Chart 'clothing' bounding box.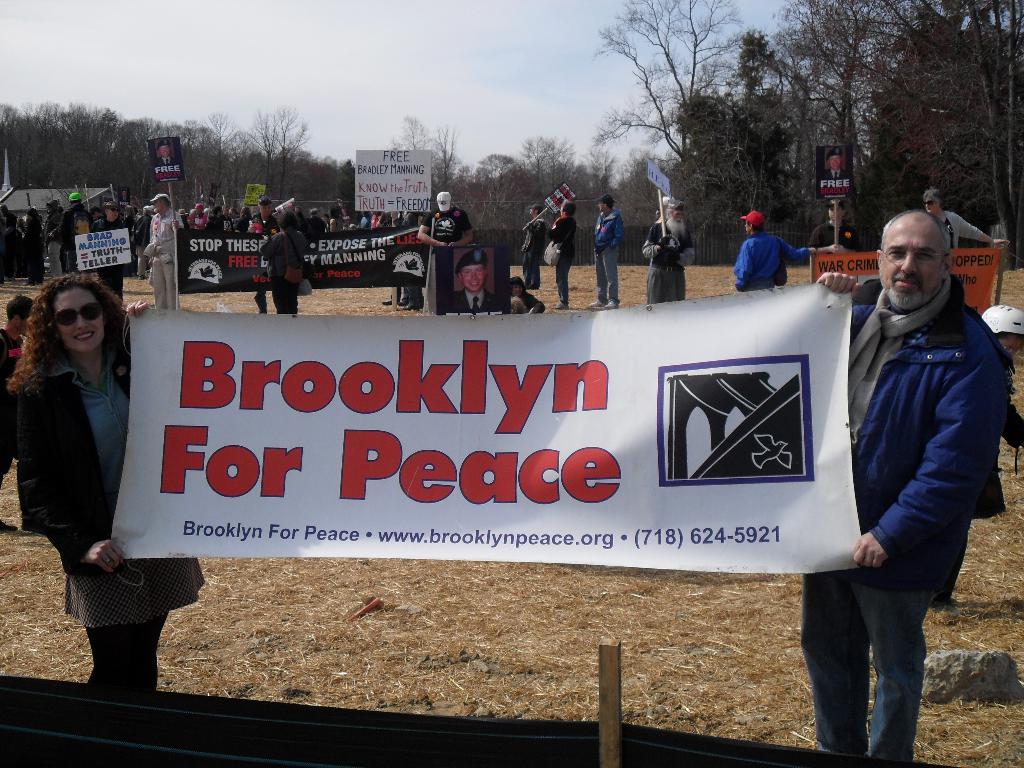
Charted: pyautogui.locateOnScreen(740, 213, 813, 289).
